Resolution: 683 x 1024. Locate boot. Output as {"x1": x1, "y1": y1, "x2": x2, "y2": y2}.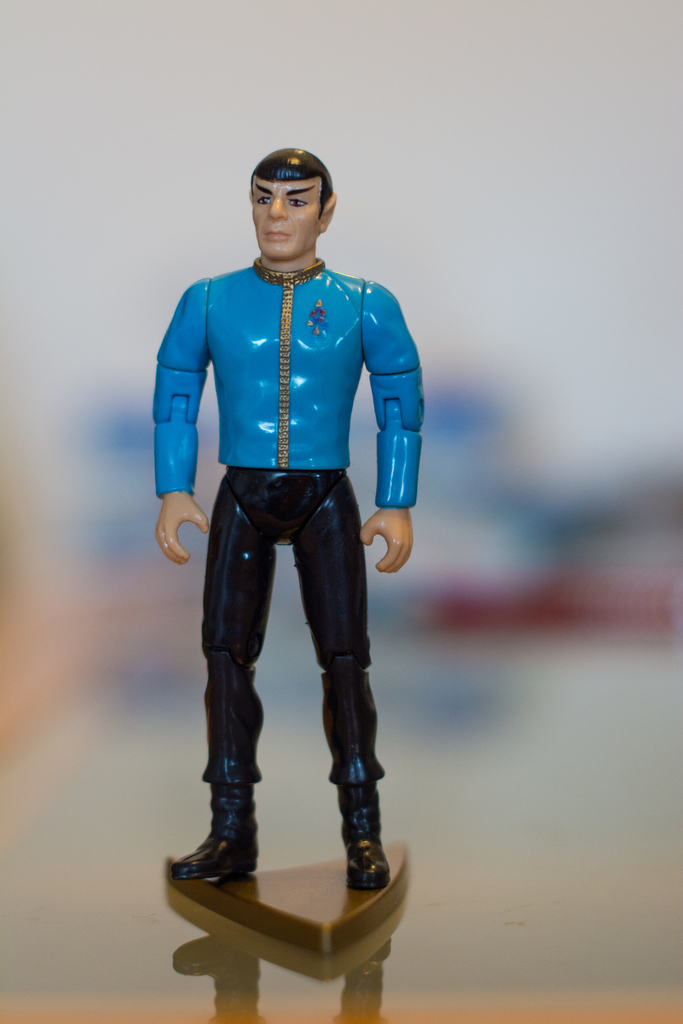
{"x1": 174, "y1": 730, "x2": 267, "y2": 884}.
